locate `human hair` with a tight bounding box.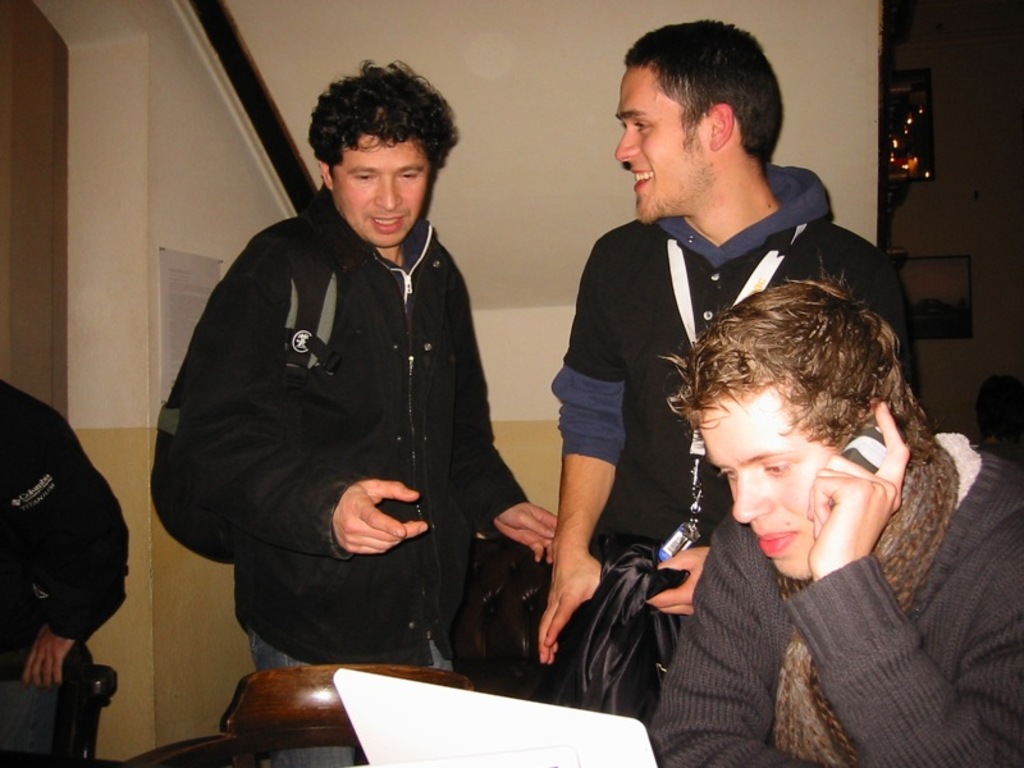
(x1=611, y1=26, x2=788, y2=193).
